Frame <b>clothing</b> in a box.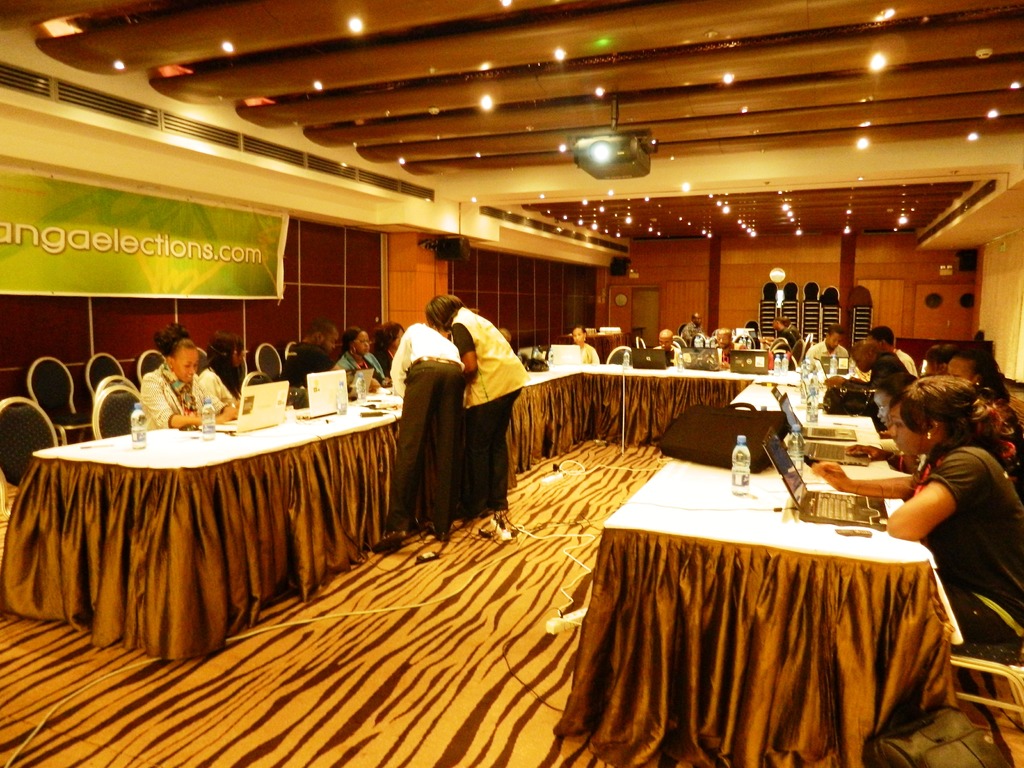
l=557, t=348, r=599, b=375.
